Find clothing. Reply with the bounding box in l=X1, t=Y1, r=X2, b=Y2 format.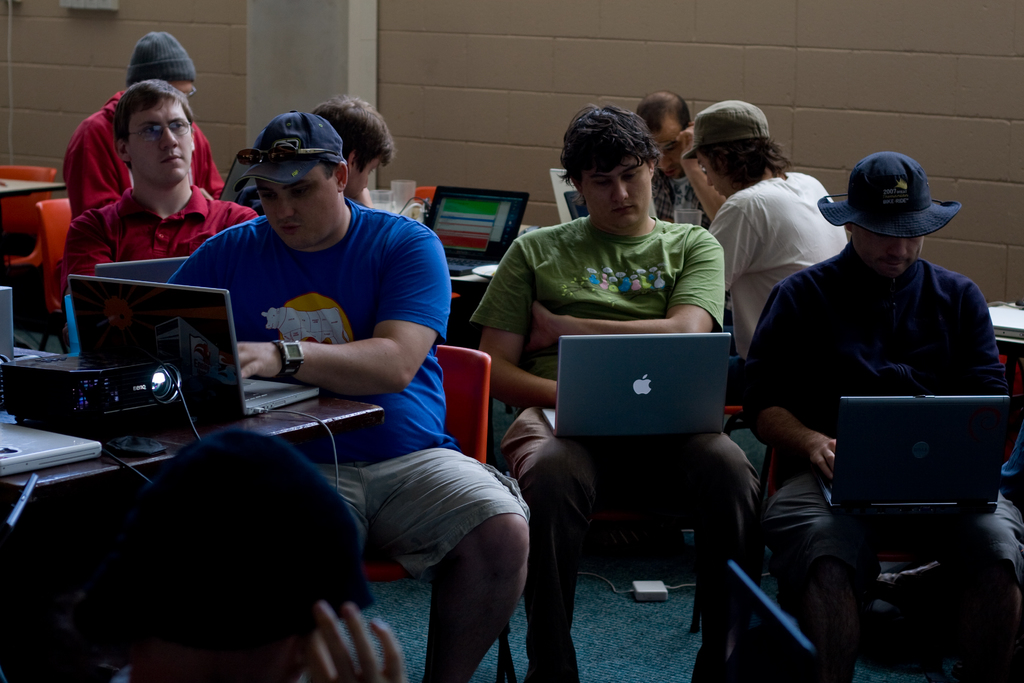
l=470, t=215, r=765, b=636.
